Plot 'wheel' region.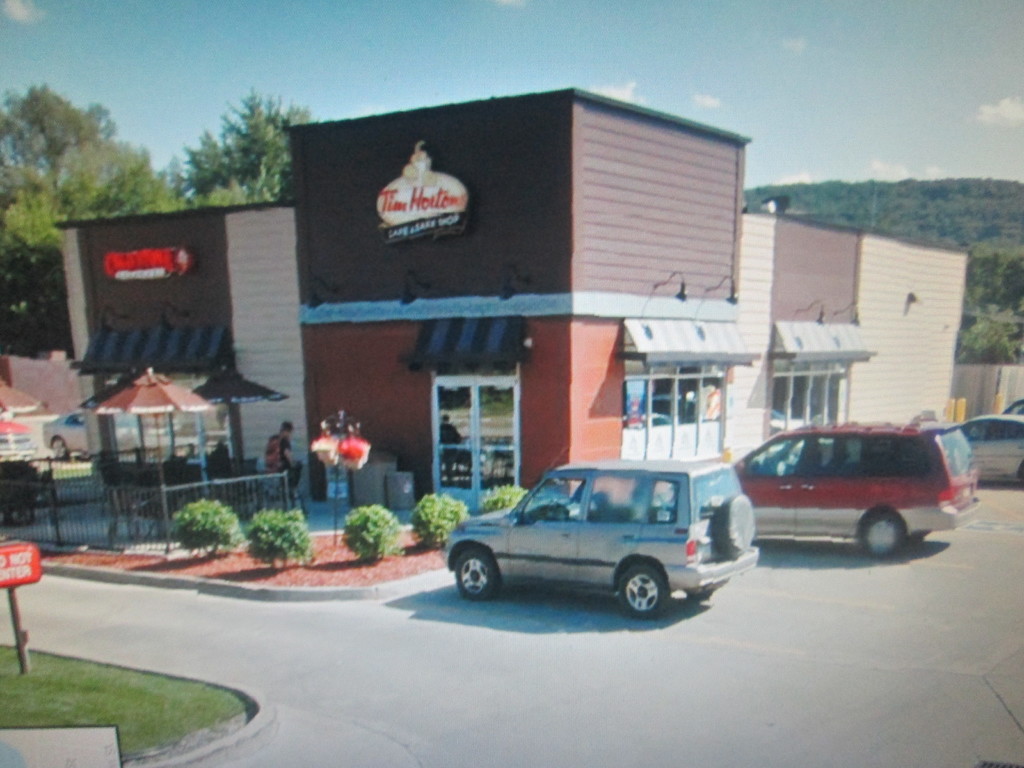
Plotted at rect(860, 509, 909, 556).
